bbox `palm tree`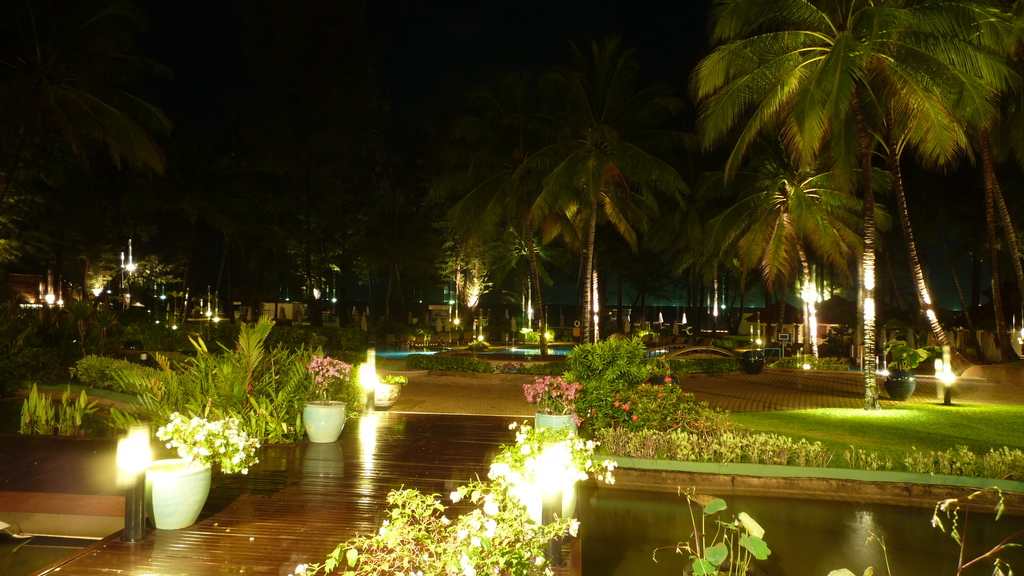
pyautogui.locateOnScreen(278, 209, 381, 357)
